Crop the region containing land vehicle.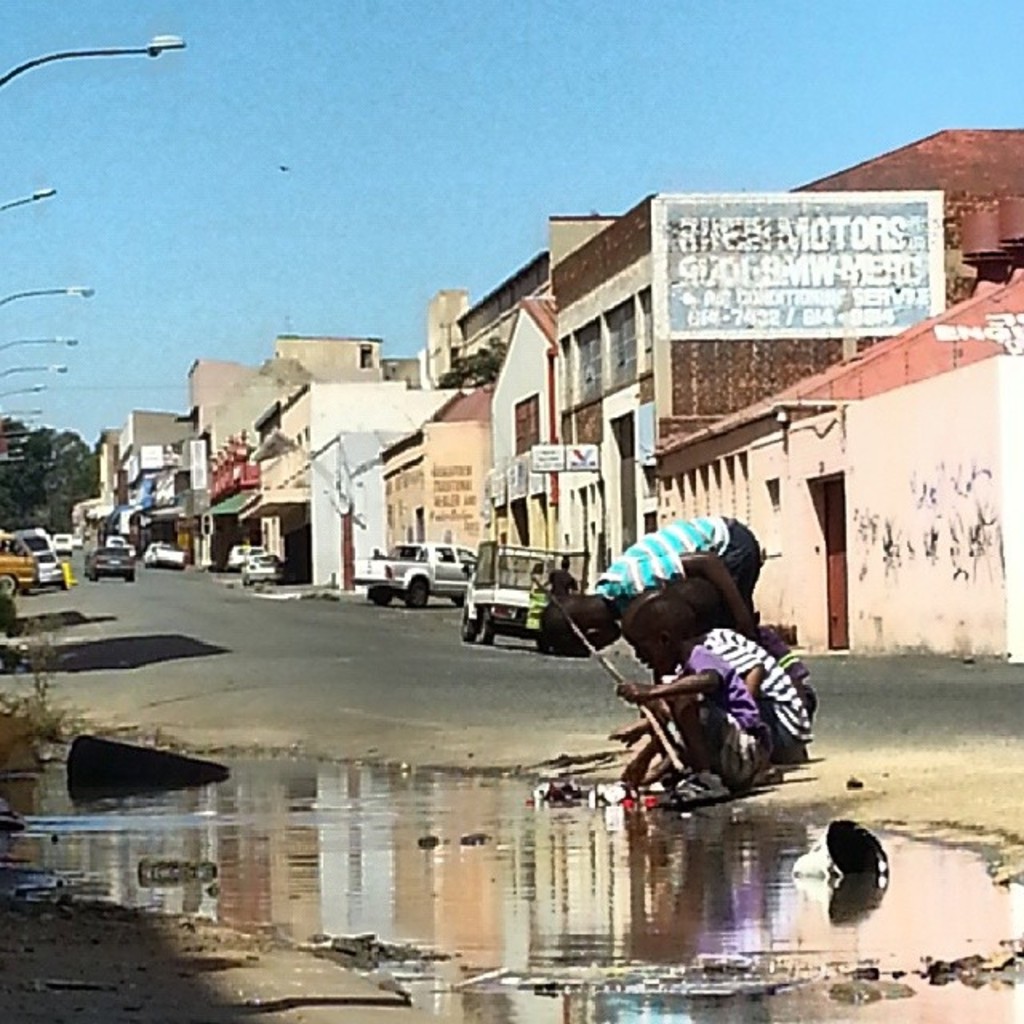
Crop region: pyautogui.locateOnScreen(34, 554, 62, 582).
